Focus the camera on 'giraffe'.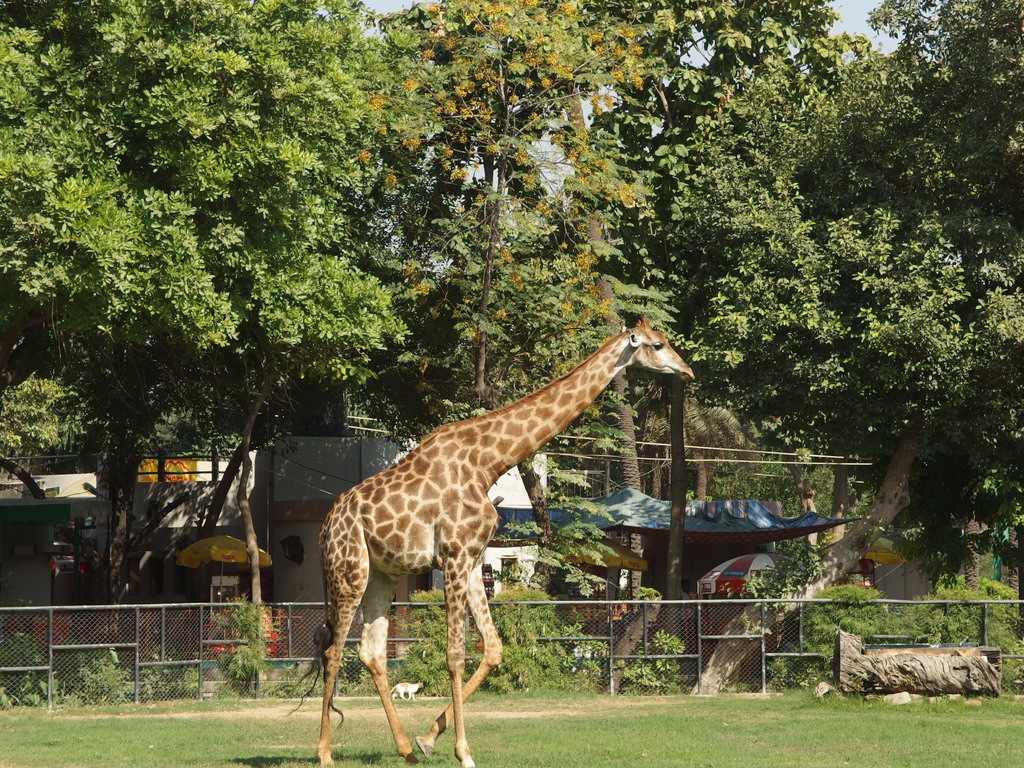
Focus region: crop(296, 318, 696, 767).
